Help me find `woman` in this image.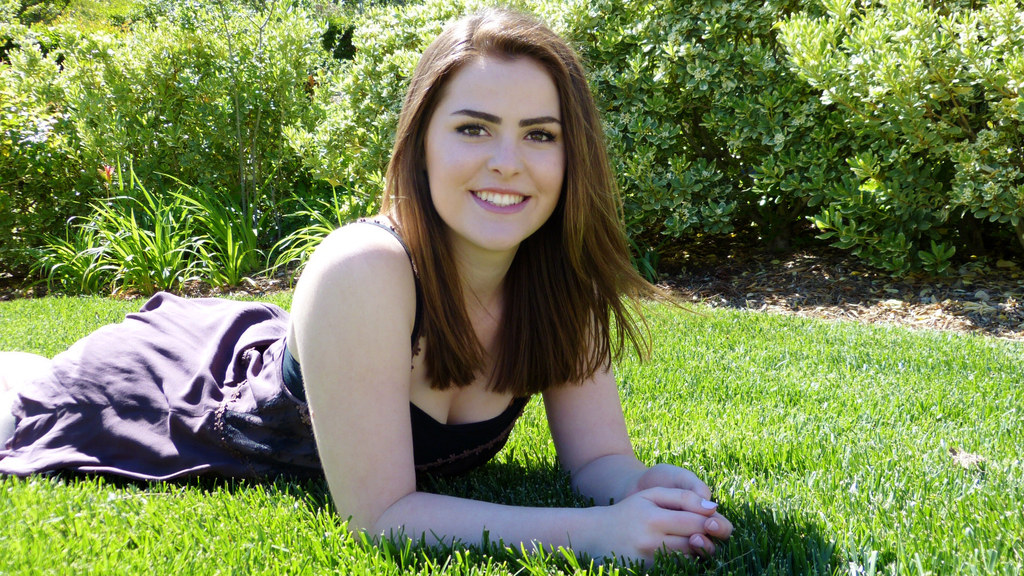
Found it: x1=141 y1=56 x2=727 y2=554.
